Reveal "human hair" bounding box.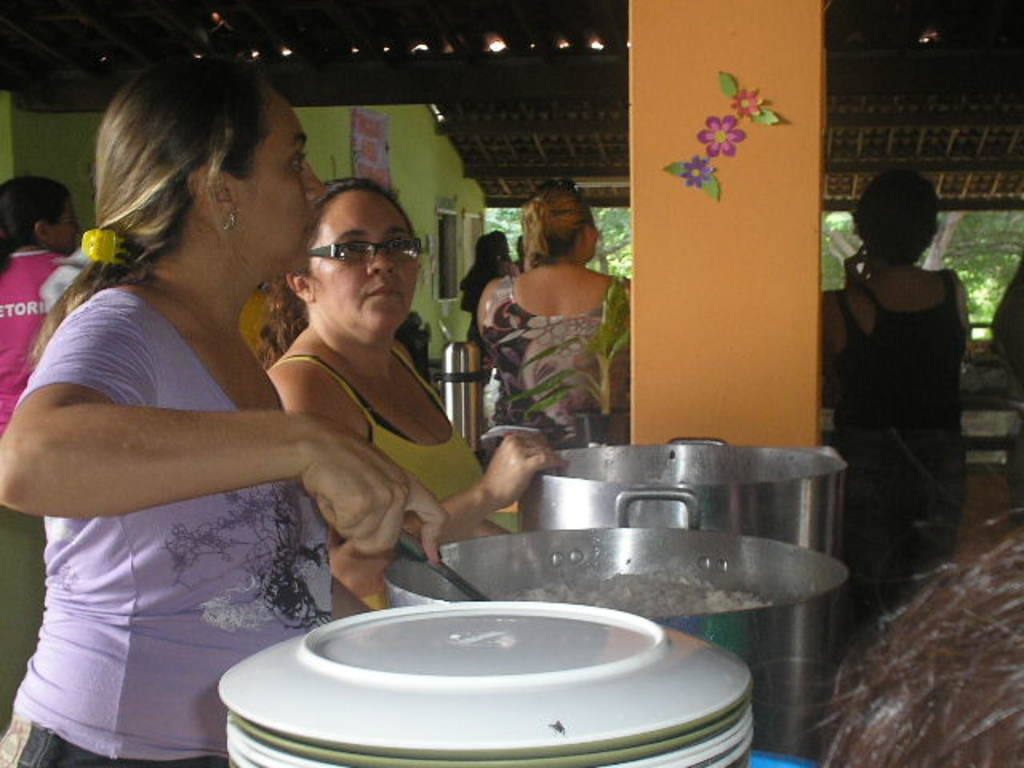
Revealed: [301,173,418,269].
